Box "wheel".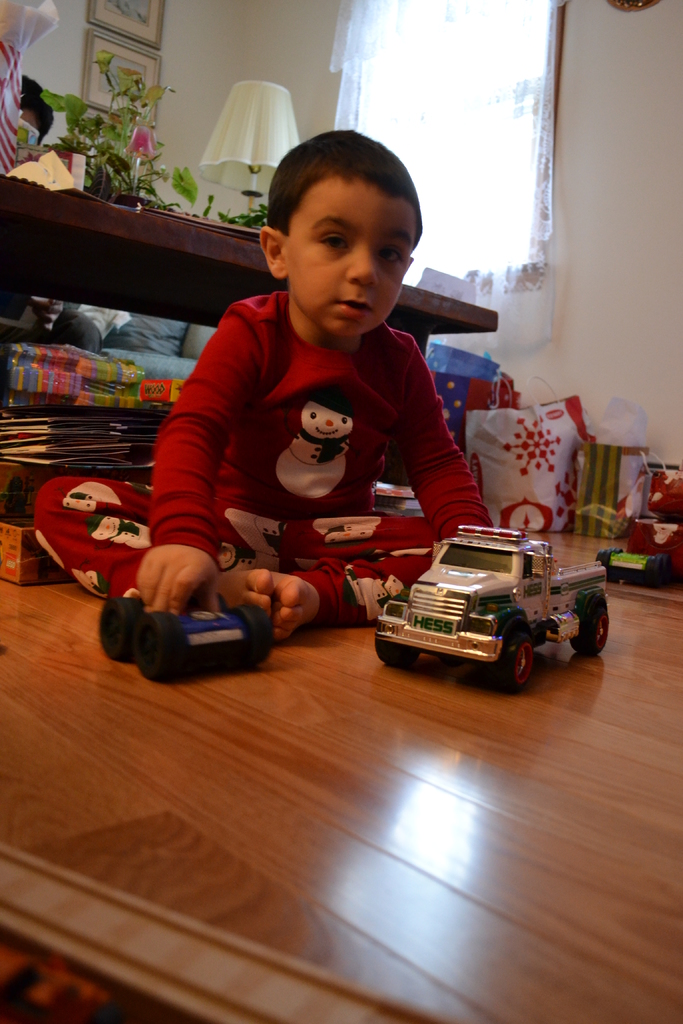
locate(227, 605, 274, 666).
